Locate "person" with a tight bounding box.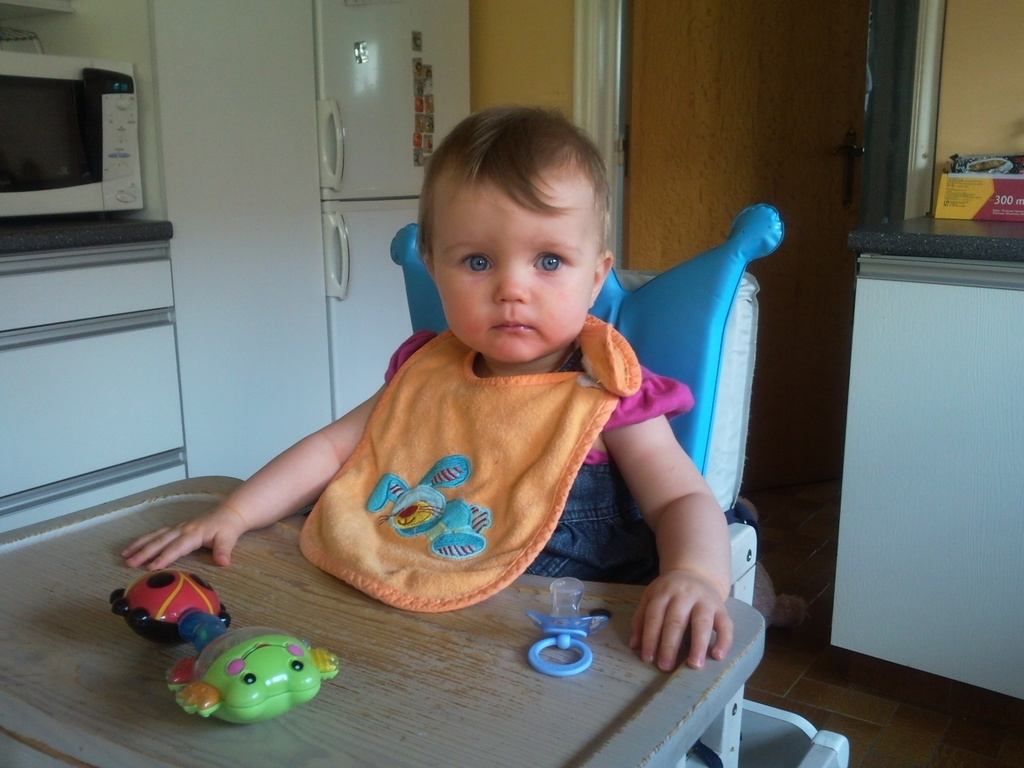
[232,91,743,671].
